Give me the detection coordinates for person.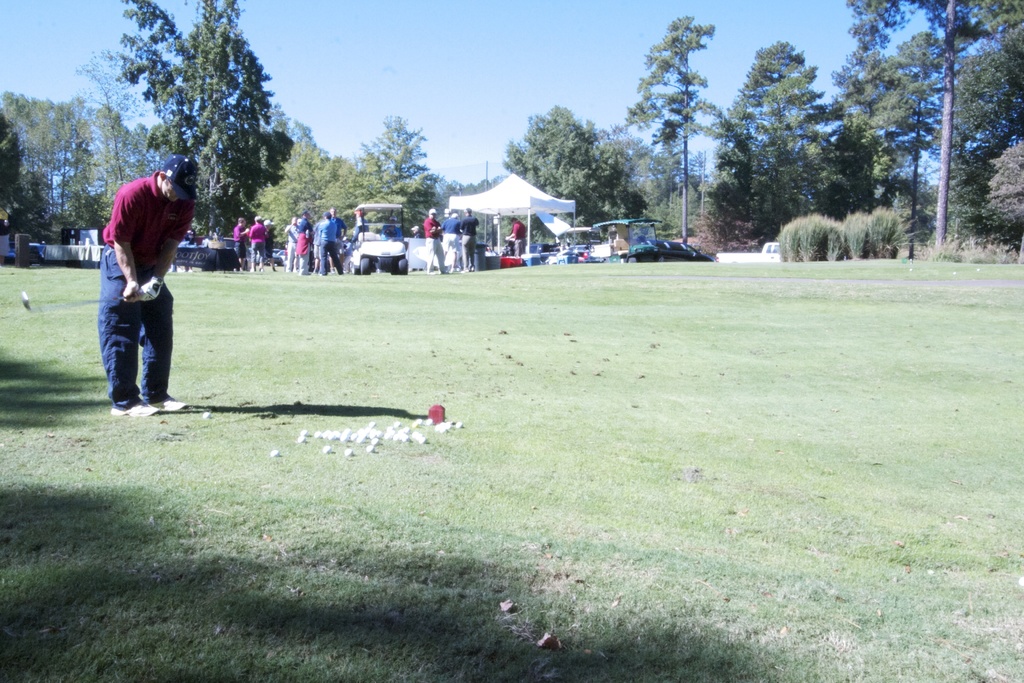
bbox(459, 208, 480, 274).
